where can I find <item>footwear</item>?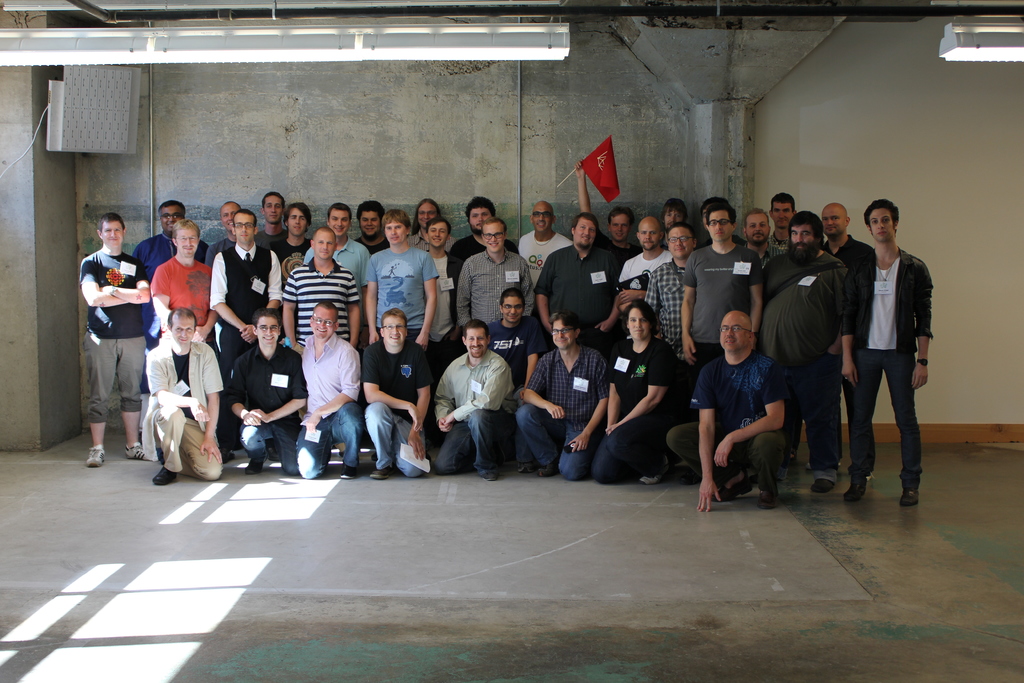
You can find it at x1=243 y1=452 x2=268 y2=475.
